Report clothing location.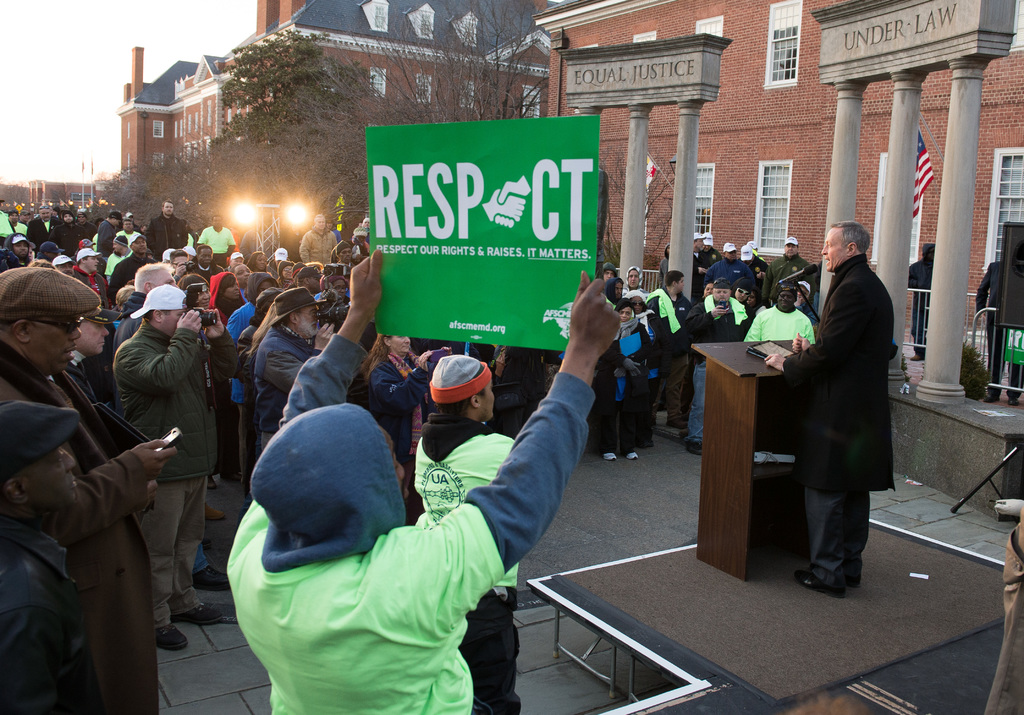
Report: <region>974, 261, 1023, 394</region>.
